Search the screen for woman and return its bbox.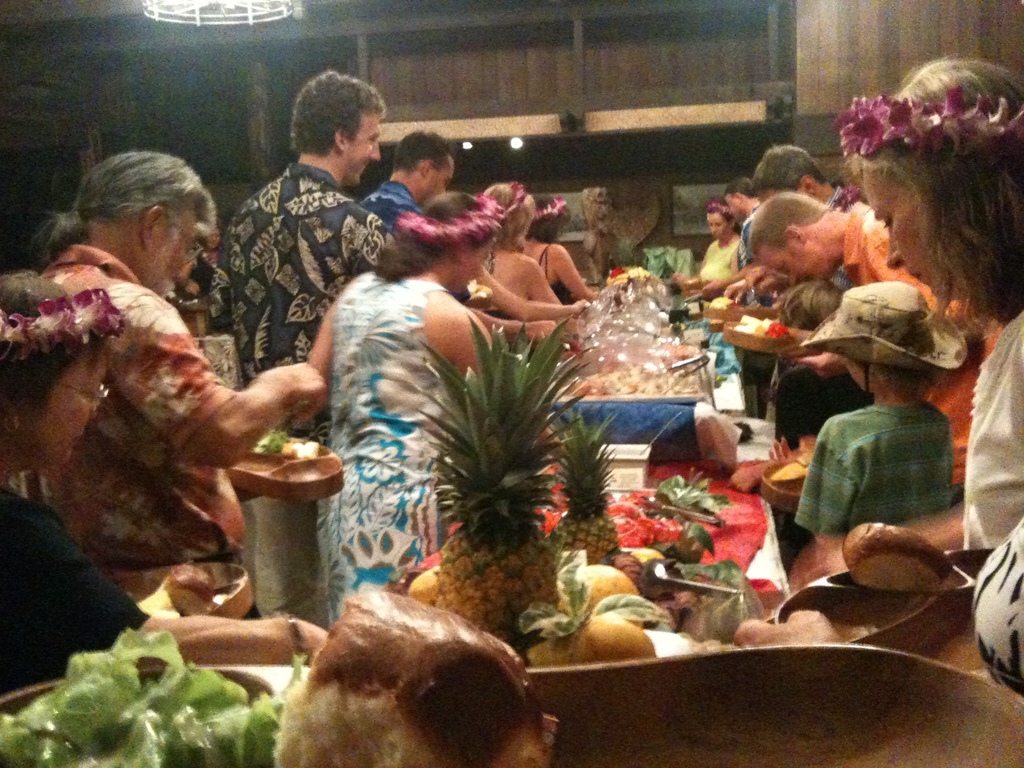
Found: {"x1": 474, "y1": 180, "x2": 563, "y2": 320}.
